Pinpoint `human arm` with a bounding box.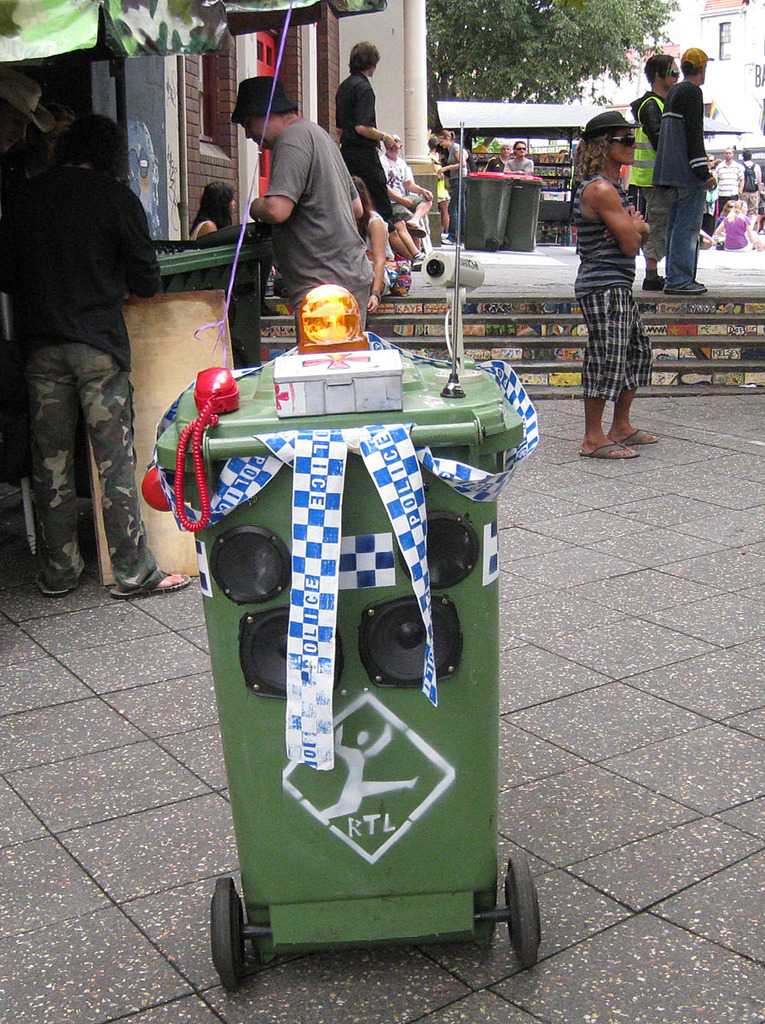
732,162,745,198.
